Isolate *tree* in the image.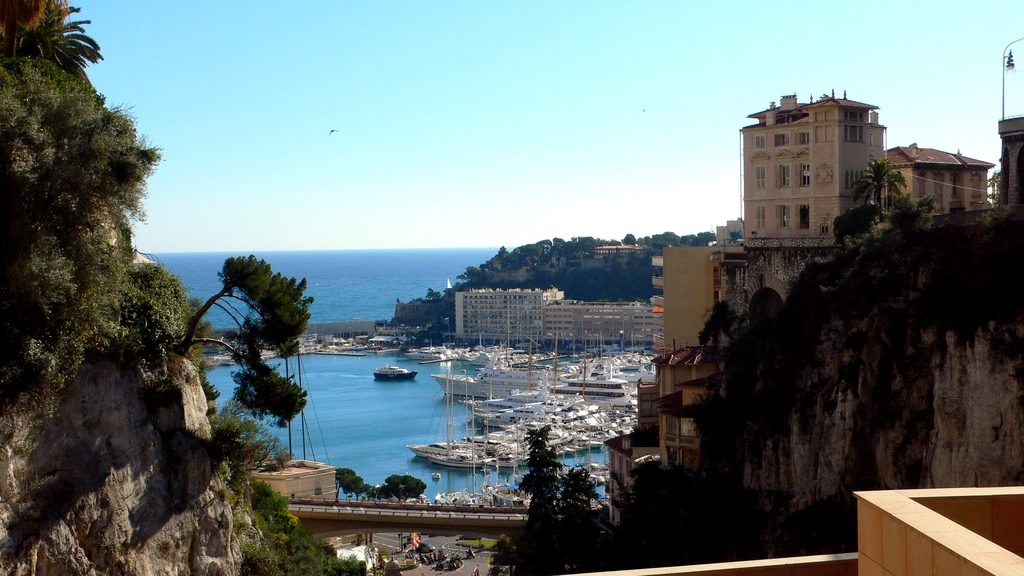
Isolated region: [897,188,935,221].
